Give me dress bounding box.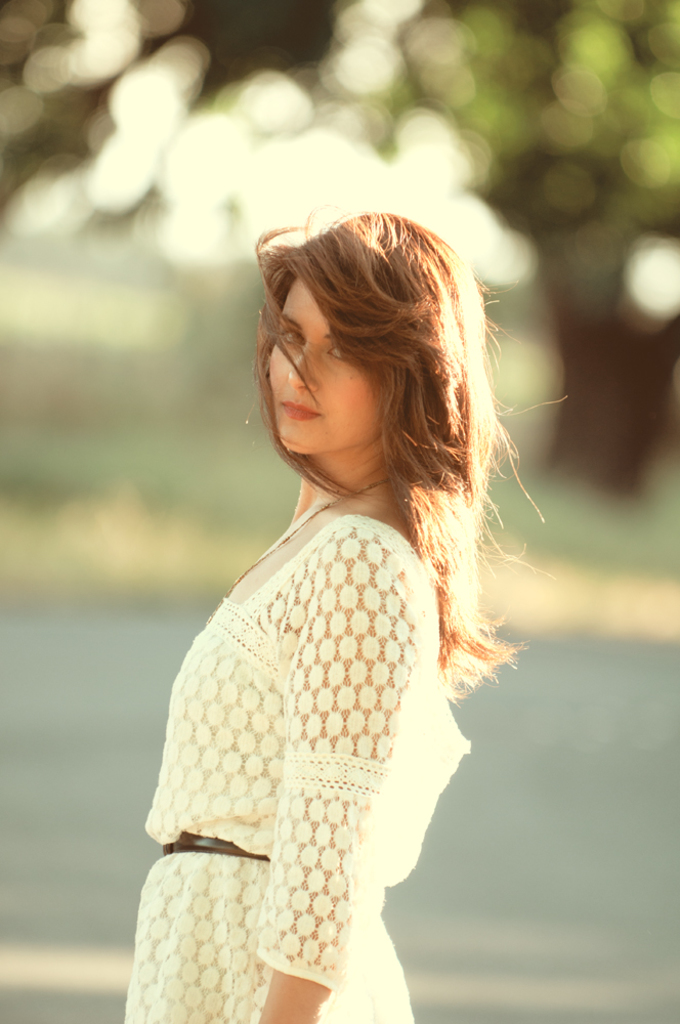
<bbox>123, 514, 467, 1023</bbox>.
